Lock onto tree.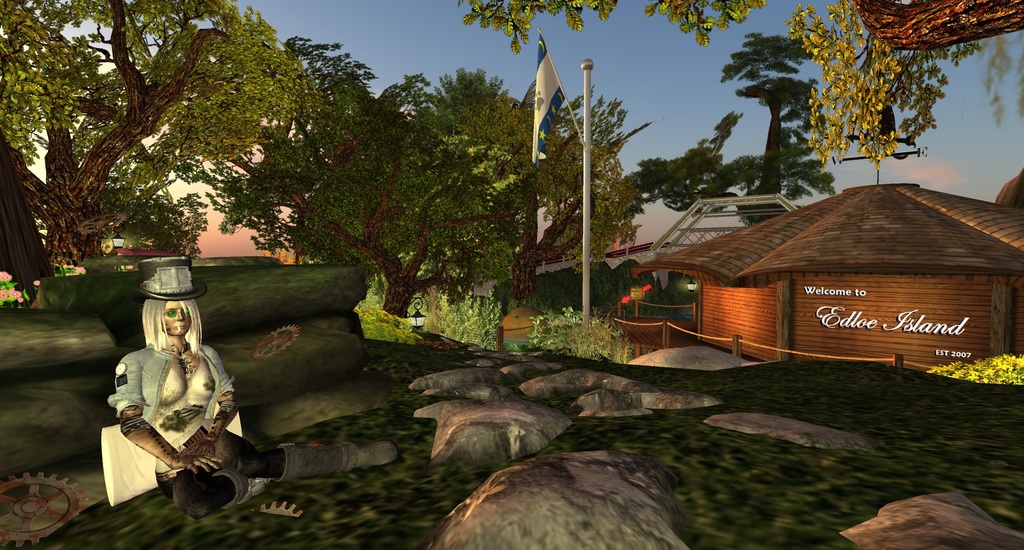
Locked: detection(456, 0, 1023, 167).
